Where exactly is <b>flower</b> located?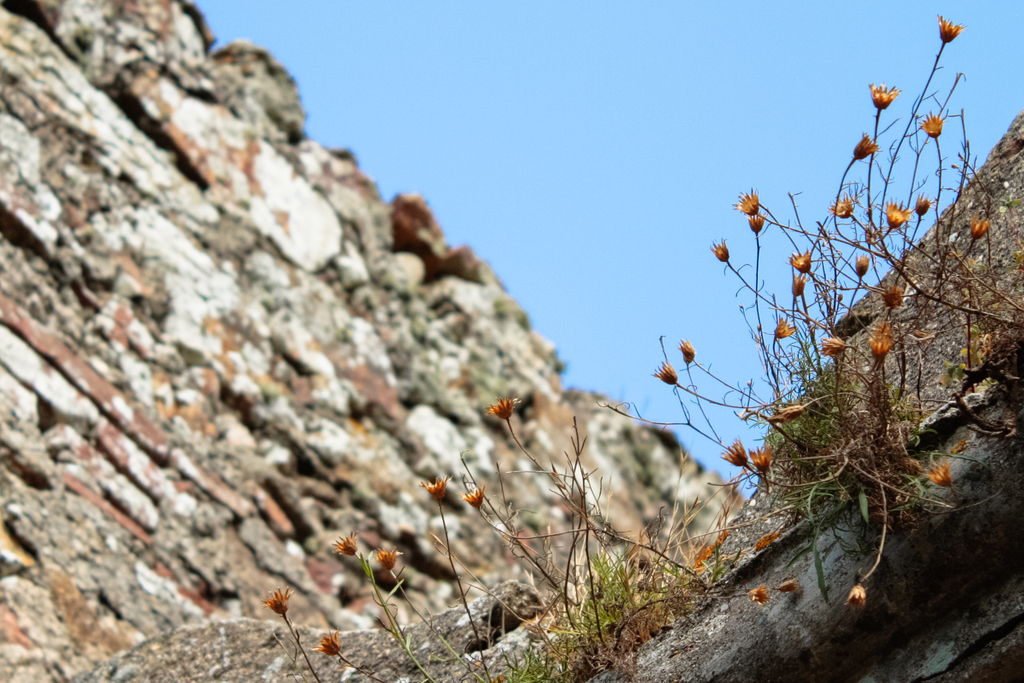
Its bounding box is 890/201/911/229.
